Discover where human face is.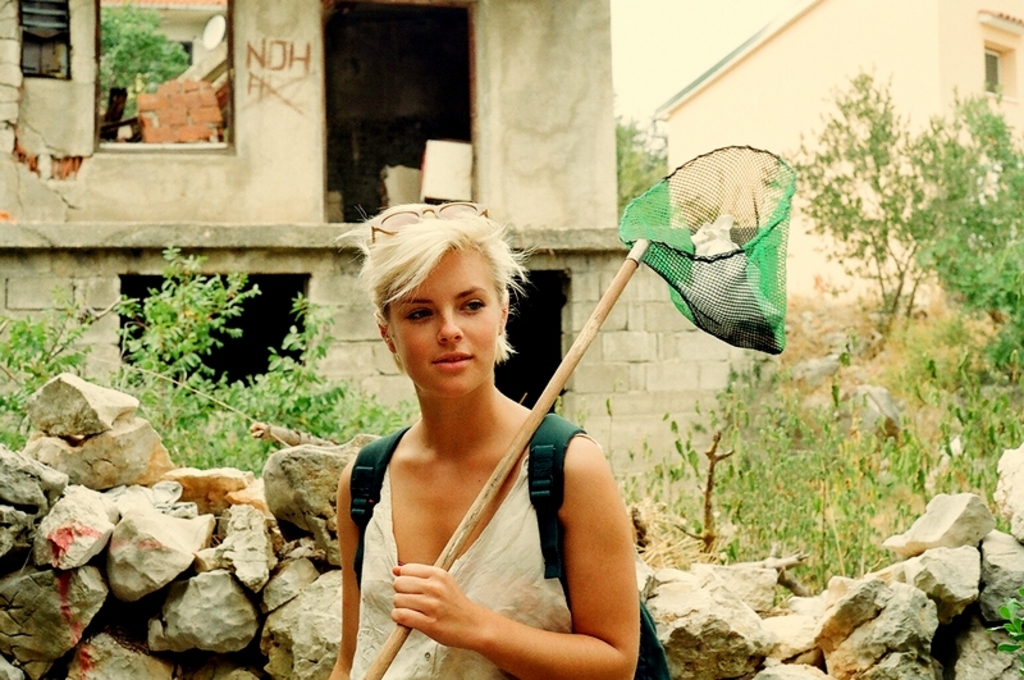
Discovered at crop(390, 250, 500, 392).
